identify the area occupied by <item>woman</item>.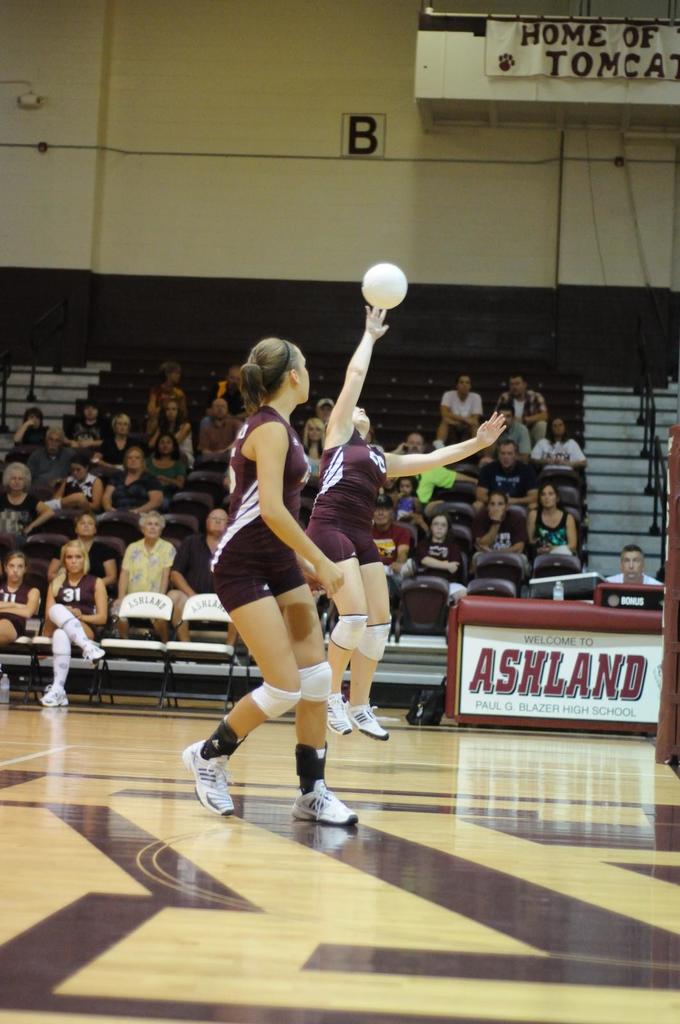
Area: [104,410,137,474].
